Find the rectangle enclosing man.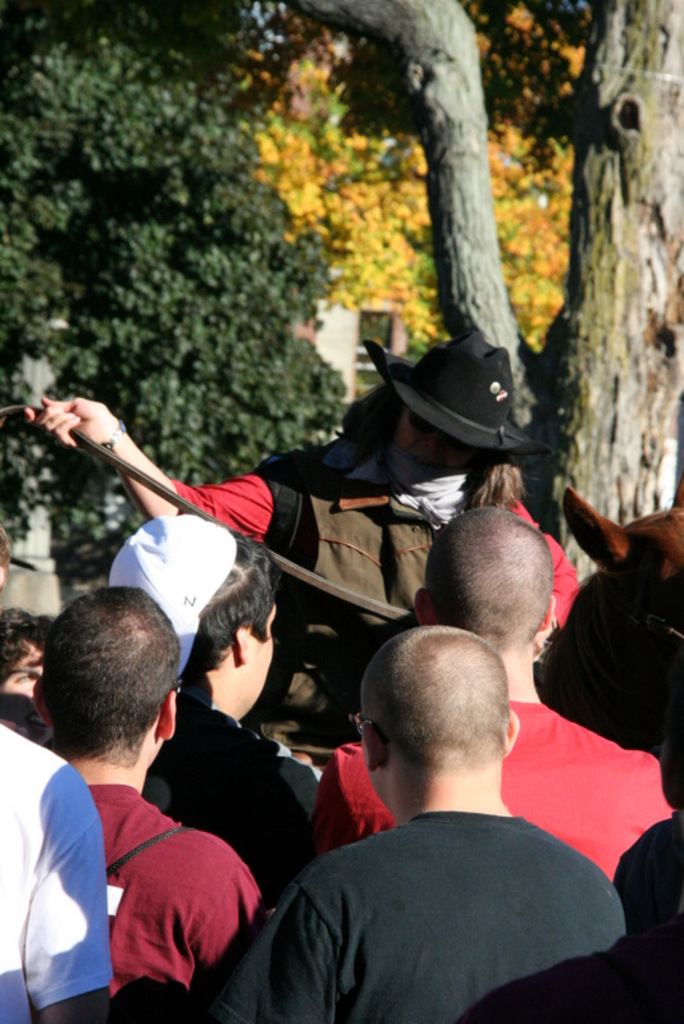
left=0, top=522, right=111, bottom=1023.
